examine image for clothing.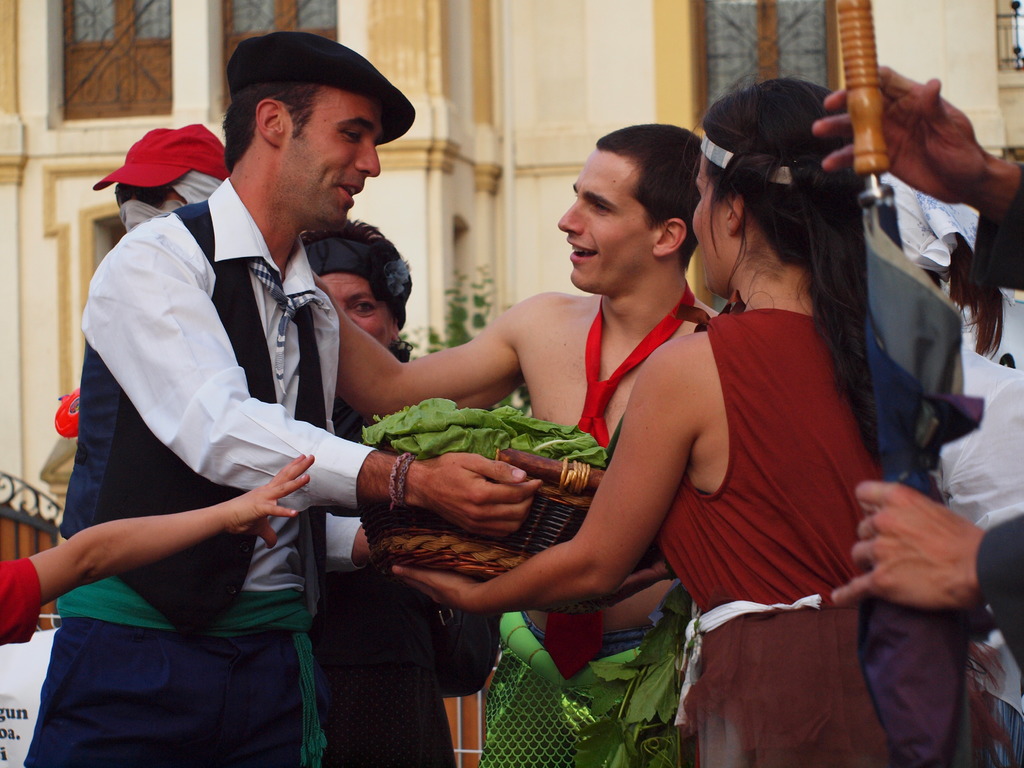
Examination result: bbox=[25, 180, 380, 767].
